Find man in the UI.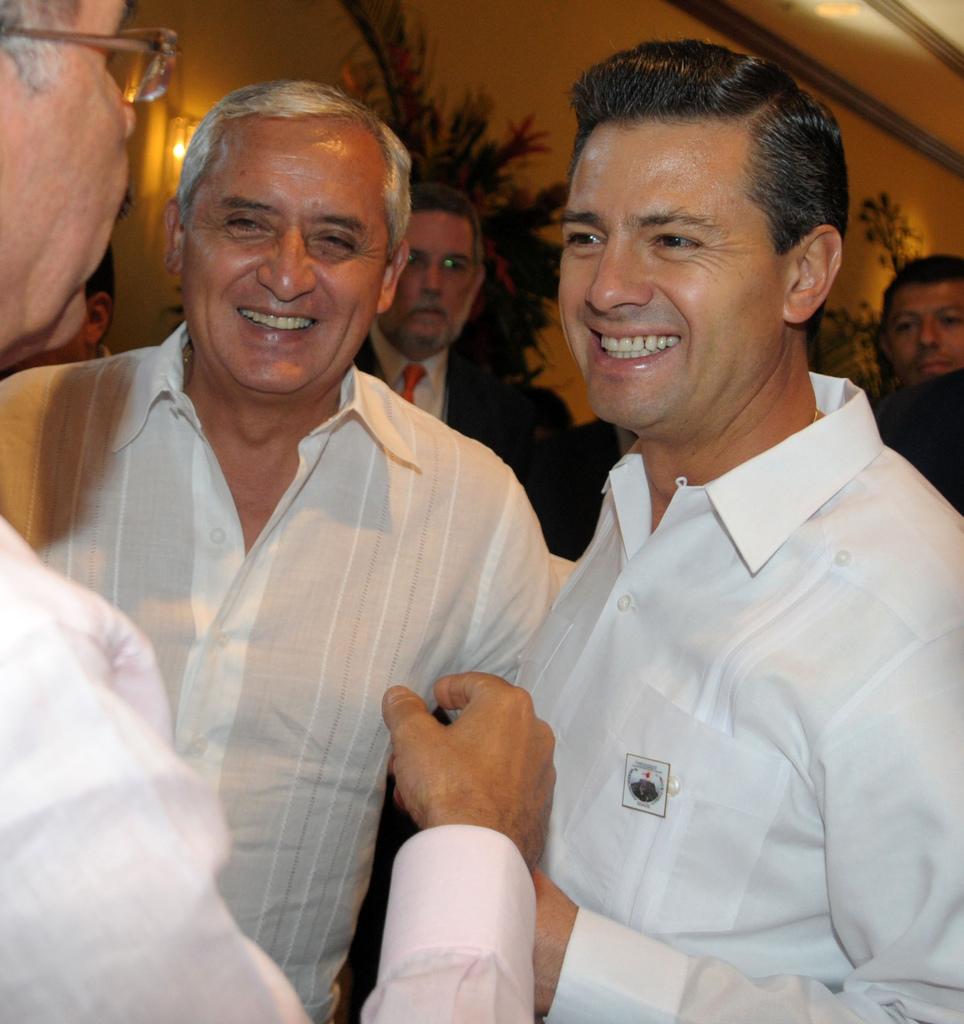
UI element at detection(487, 75, 962, 998).
